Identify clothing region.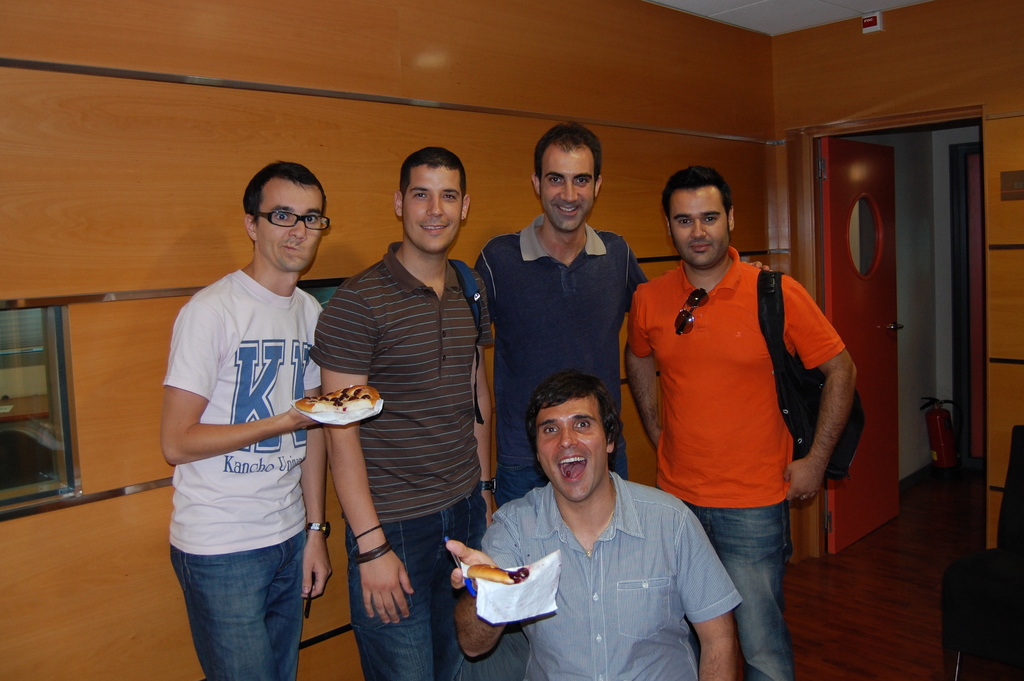
Region: box=[159, 263, 327, 675].
